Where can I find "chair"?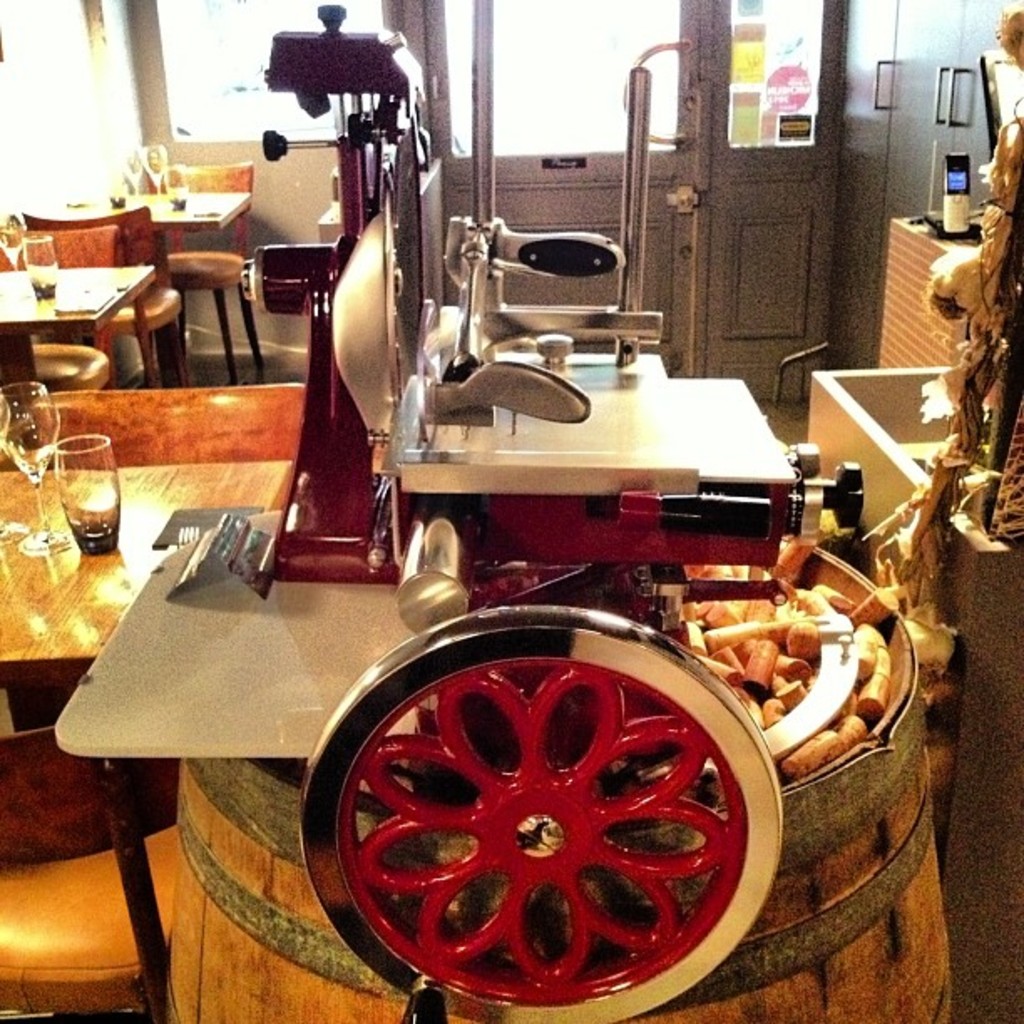
You can find it at <bbox>0, 385, 301, 733</bbox>.
